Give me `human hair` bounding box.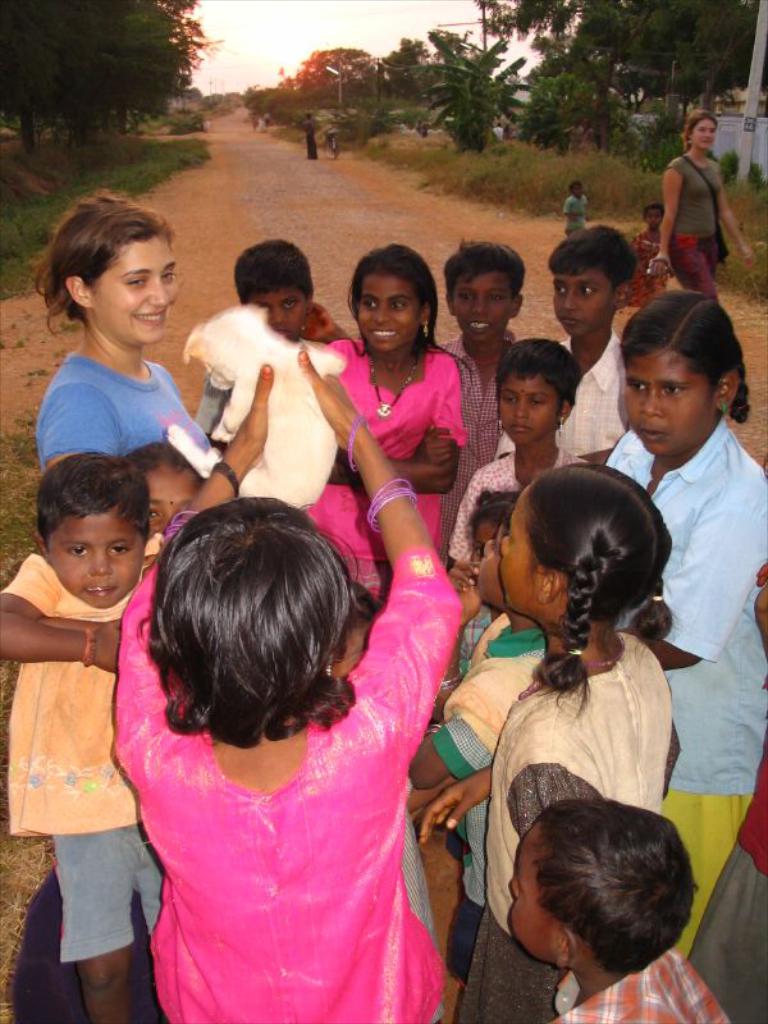
(614,287,751,424).
